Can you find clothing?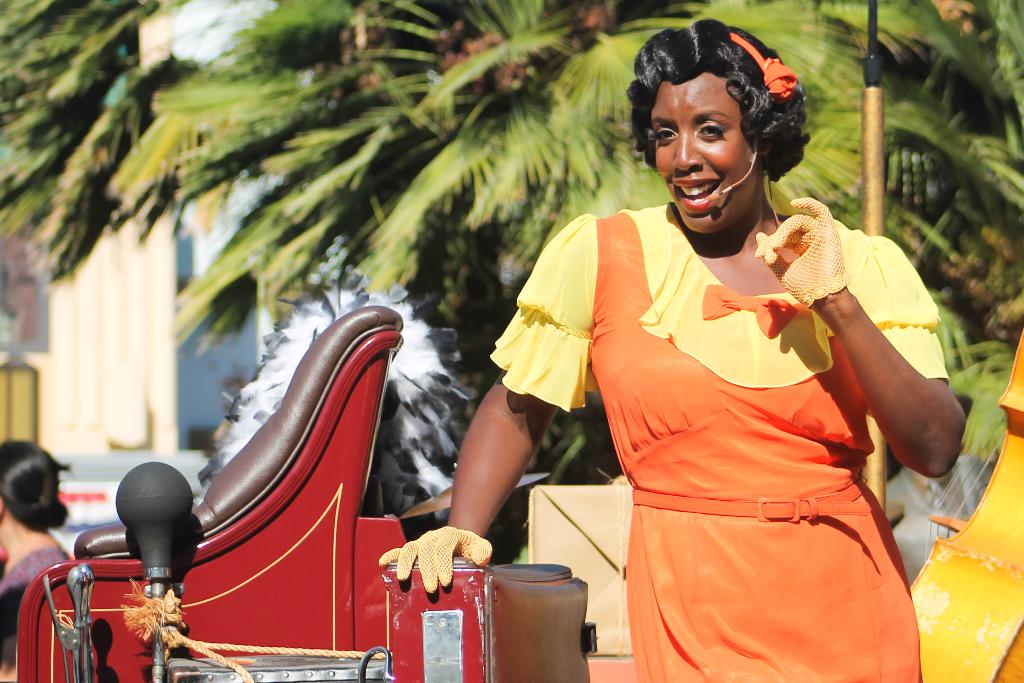
Yes, bounding box: select_region(0, 544, 65, 678).
